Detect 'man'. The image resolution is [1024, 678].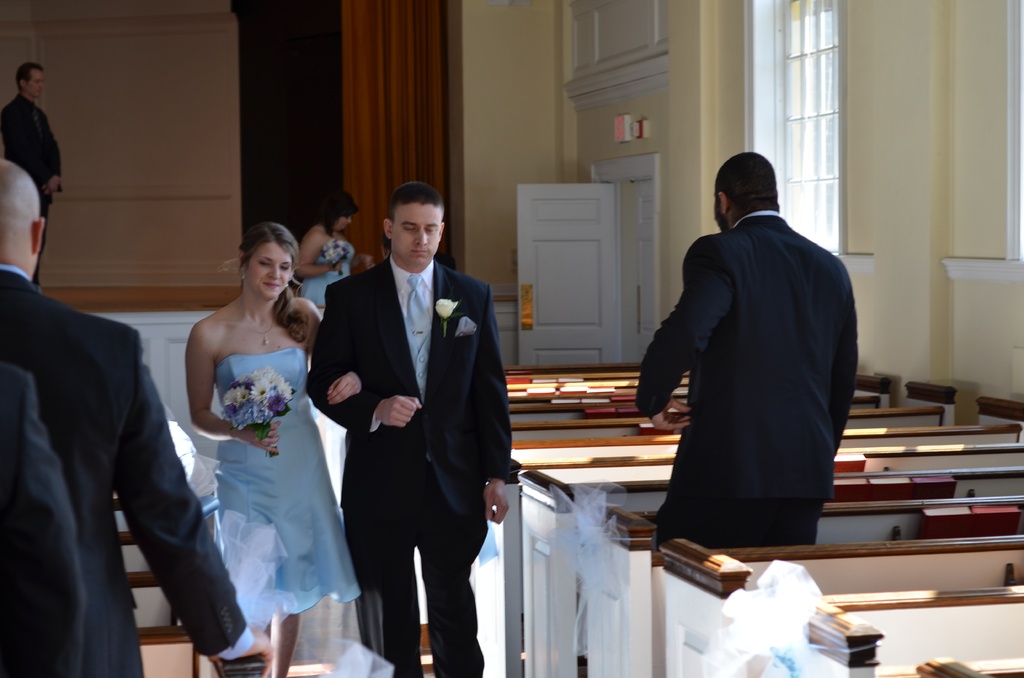
region(0, 156, 277, 677).
